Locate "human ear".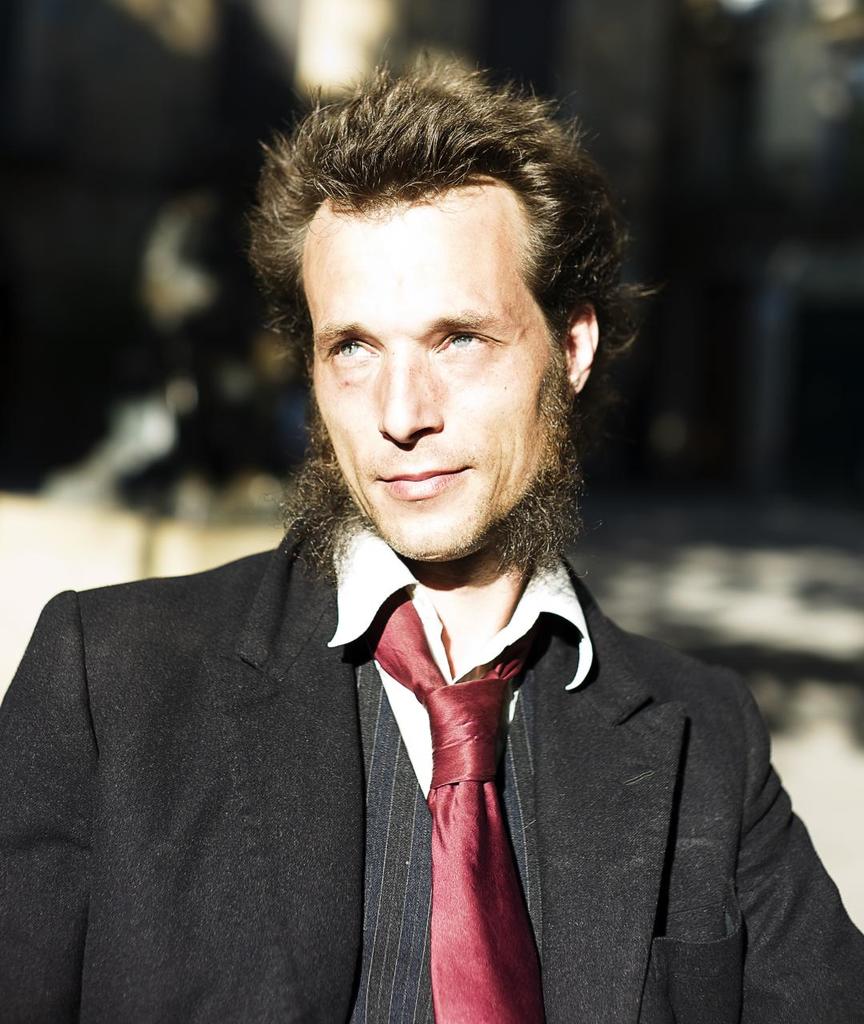
Bounding box: select_region(560, 306, 598, 395).
